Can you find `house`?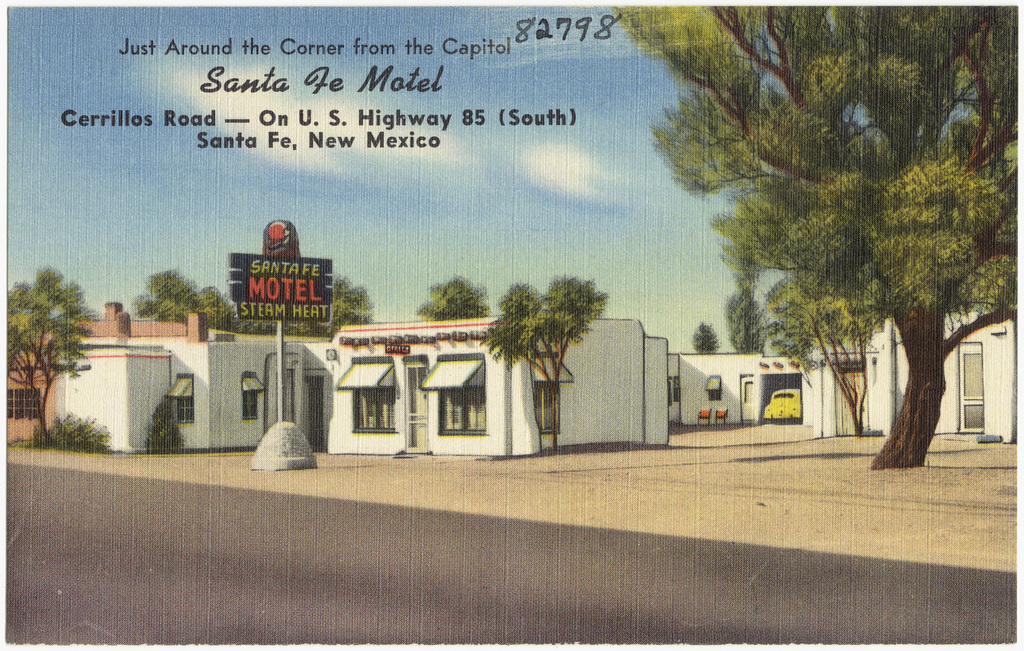
Yes, bounding box: locate(0, 332, 55, 448).
